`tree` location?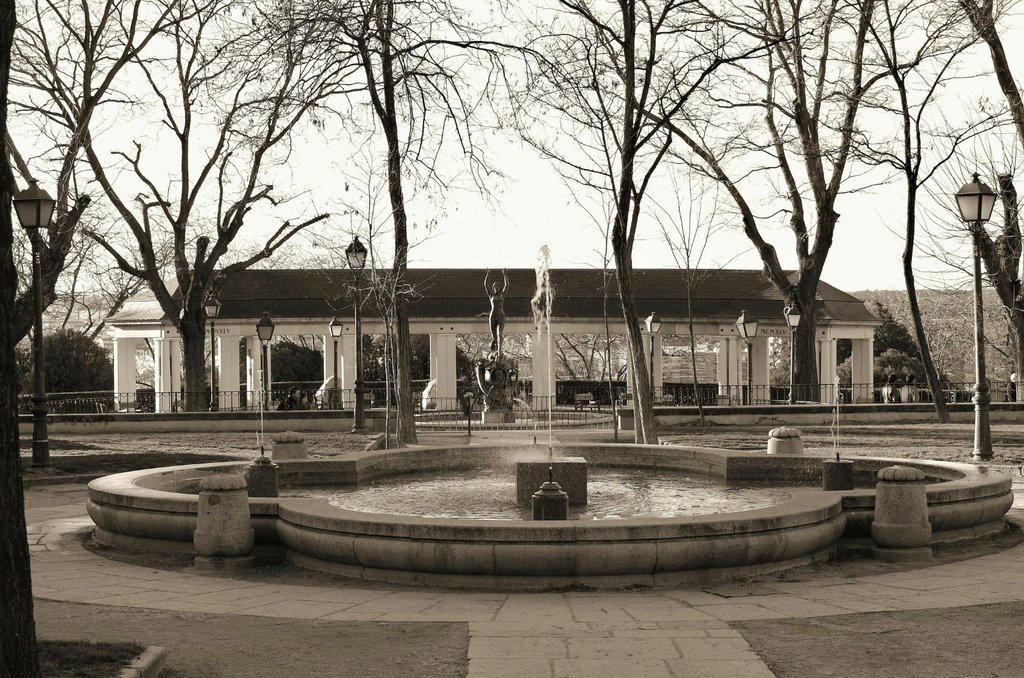
l=541, t=0, r=724, b=440
